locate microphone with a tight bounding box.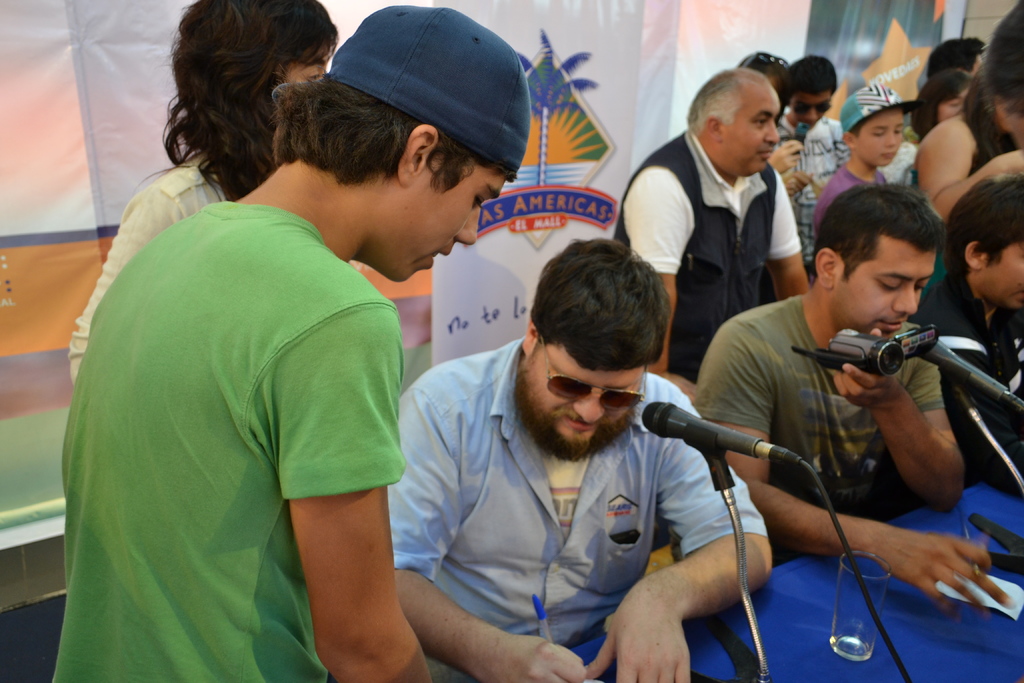
bbox=(641, 403, 764, 459).
